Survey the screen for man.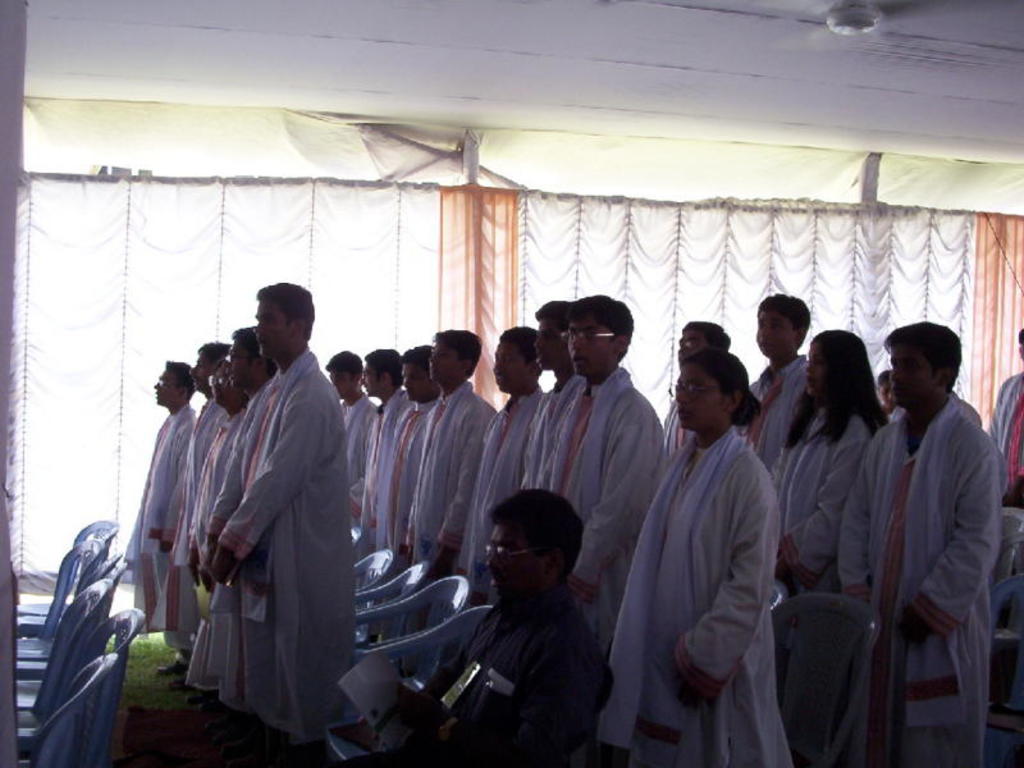
Survey found: [x1=214, y1=273, x2=360, y2=767].
